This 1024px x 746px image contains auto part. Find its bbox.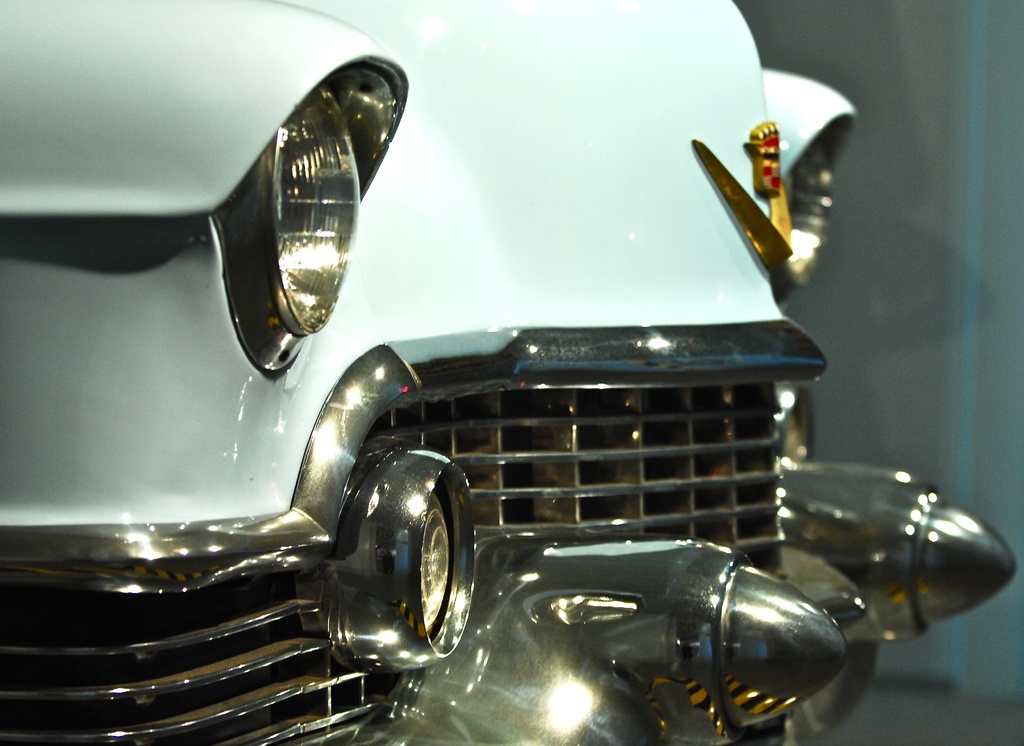
bbox(219, 44, 383, 360).
